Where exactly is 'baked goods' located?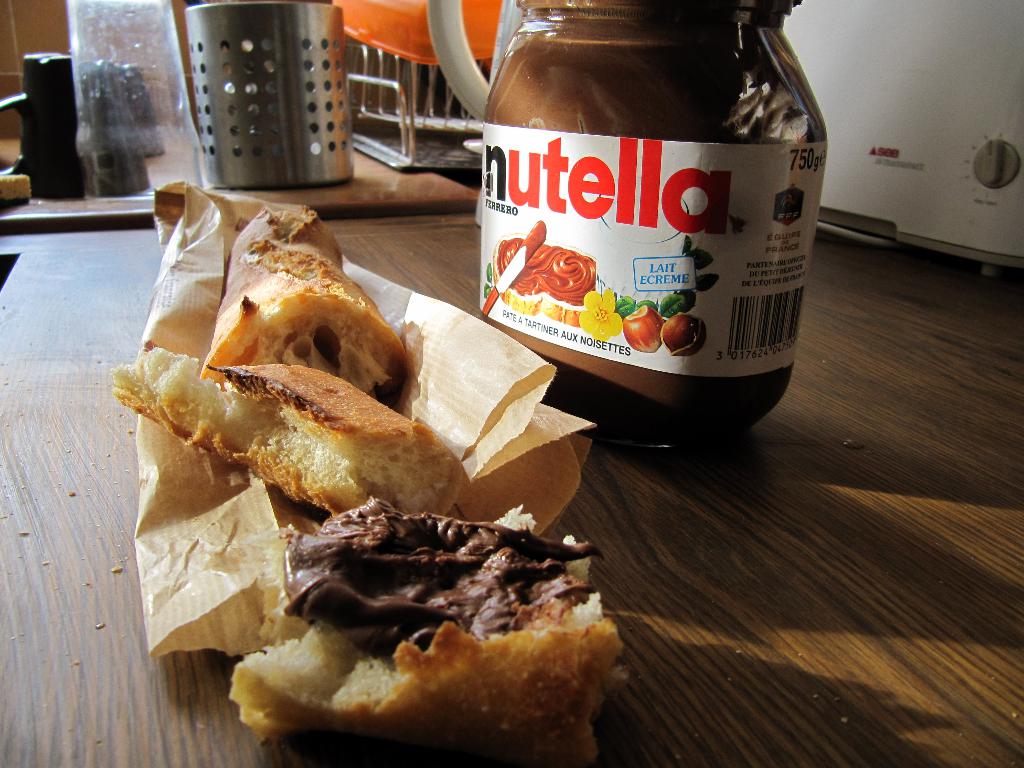
Its bounding box is detection(113, 347, 454, 507).
